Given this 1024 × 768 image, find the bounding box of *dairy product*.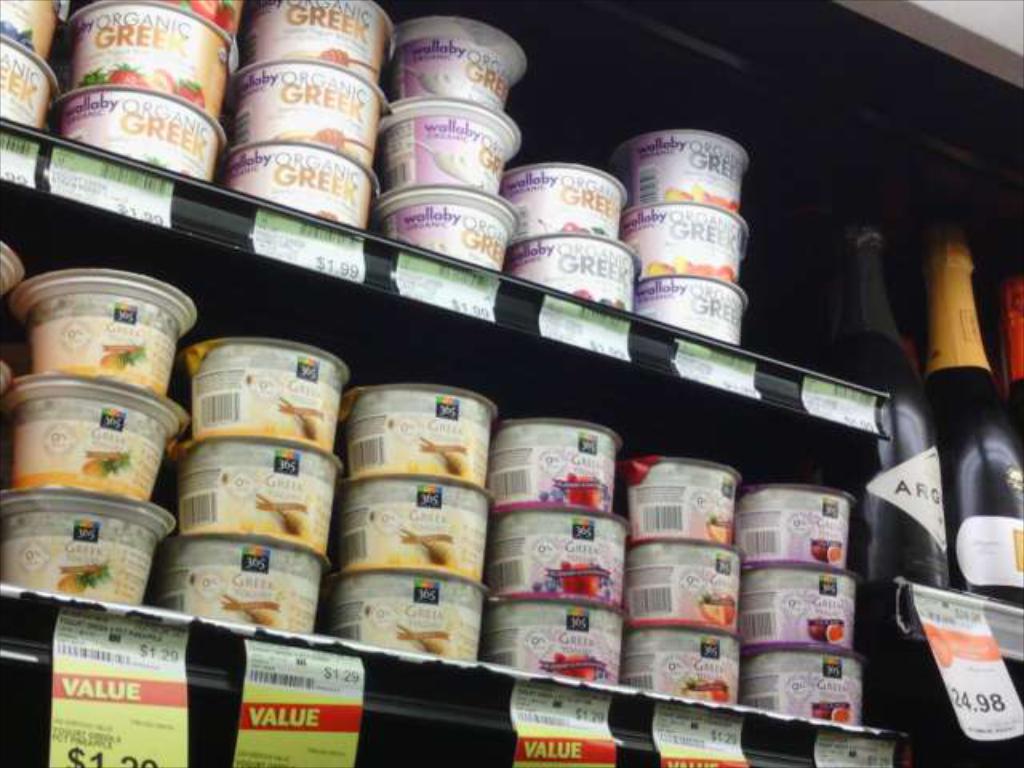
locate(501, 515, 616, 608).
